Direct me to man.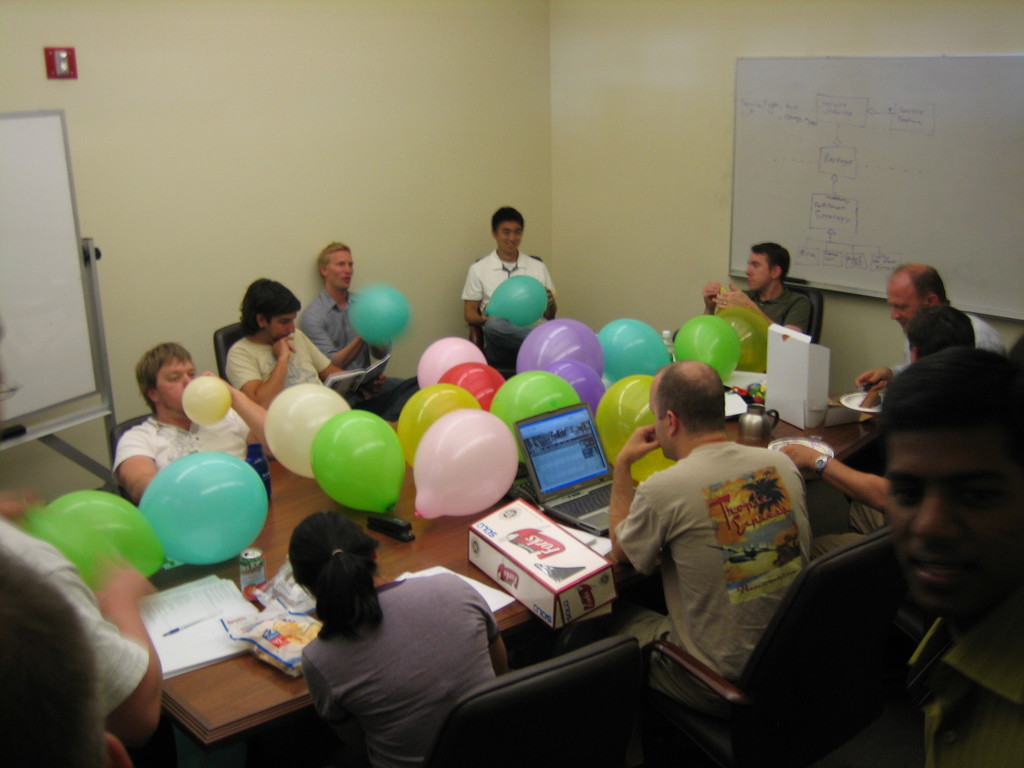
Direction: x1=298 y1=242 x2=417 y2=419.
